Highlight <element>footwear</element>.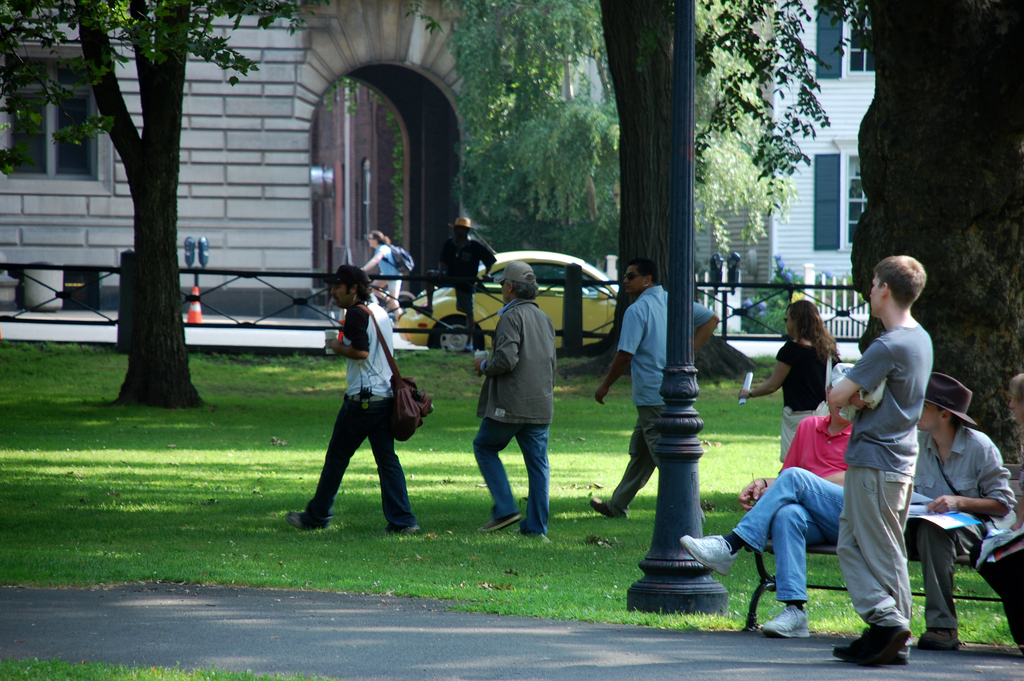
Highlighted region: detection(760, 605, 810, 639).
